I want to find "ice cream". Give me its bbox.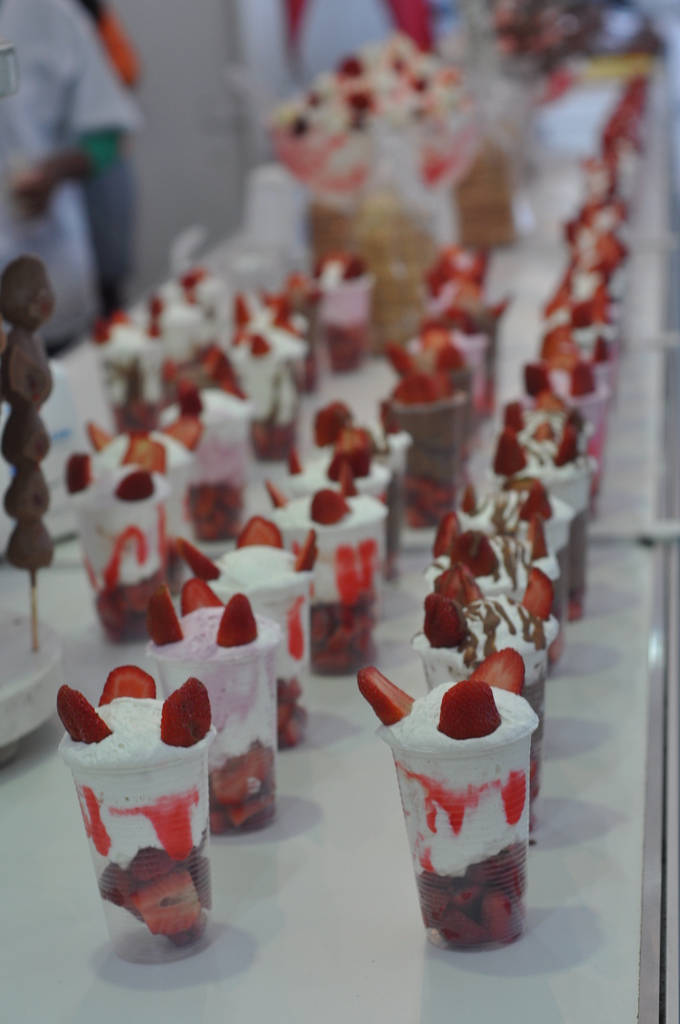
detection(311, 424, 394, 519).
